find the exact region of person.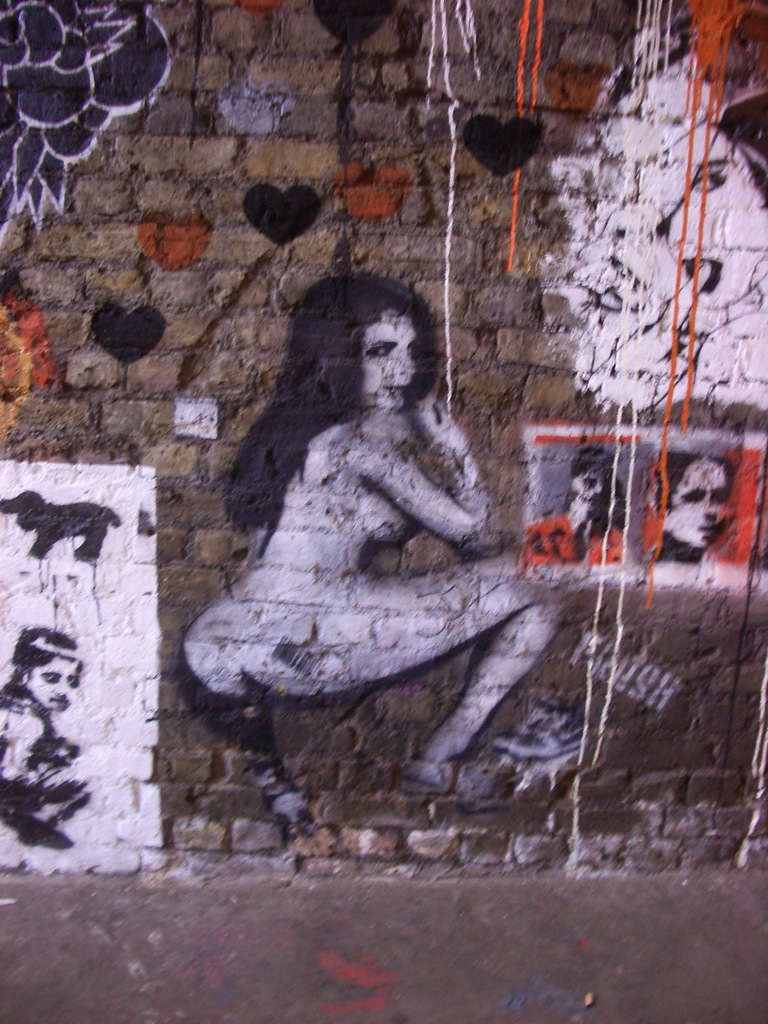
Exact region: BBox(229, 267, 572, 816).
